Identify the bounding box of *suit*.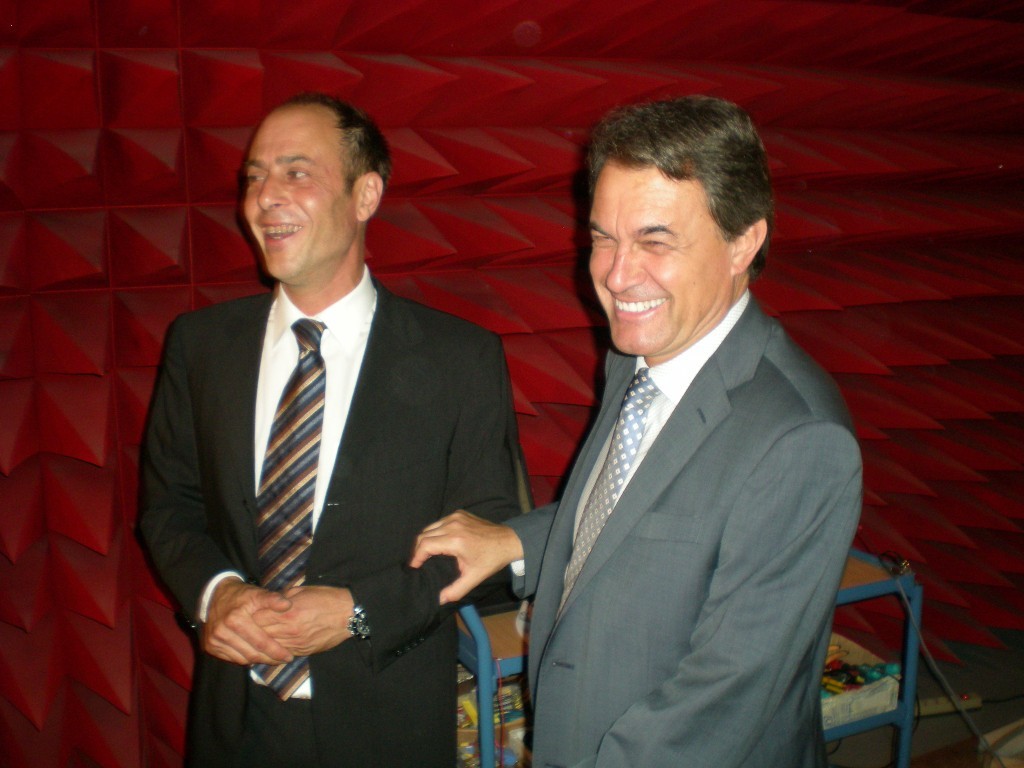
[499, 291, 865, 767].
